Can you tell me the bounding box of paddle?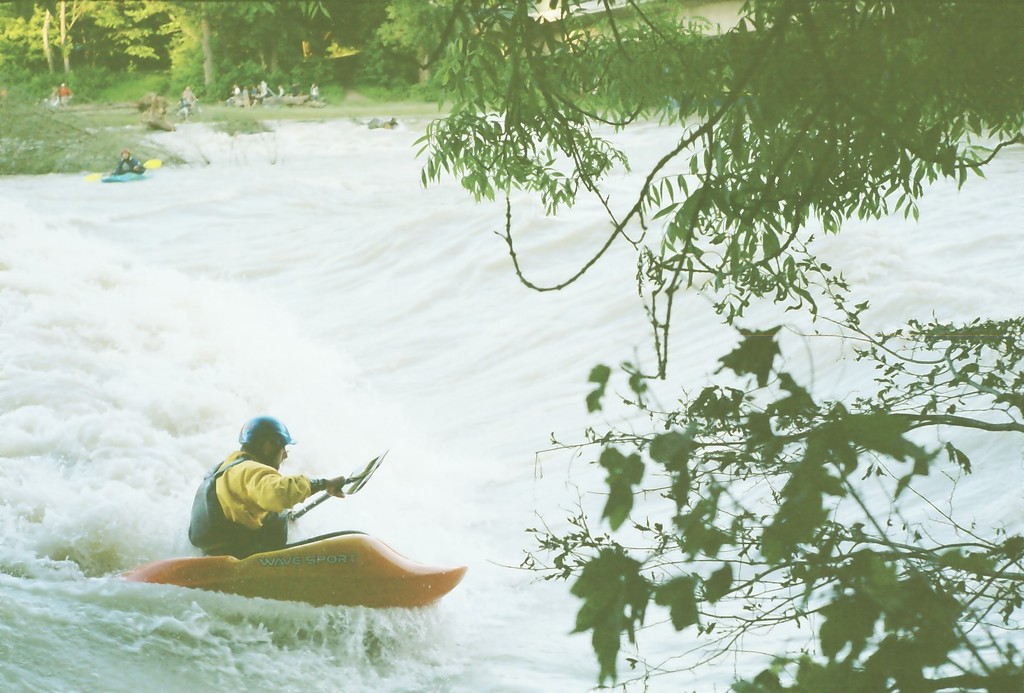
bbox(86, 157, 159, 182).
